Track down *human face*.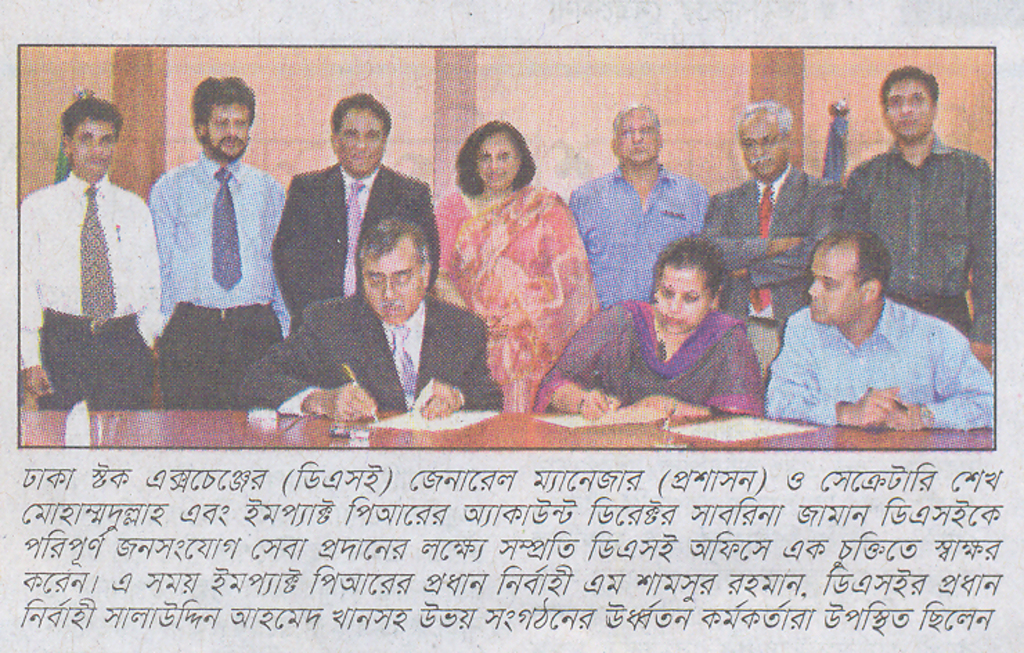
Tracked to crop(804, 246, 857, 326).
